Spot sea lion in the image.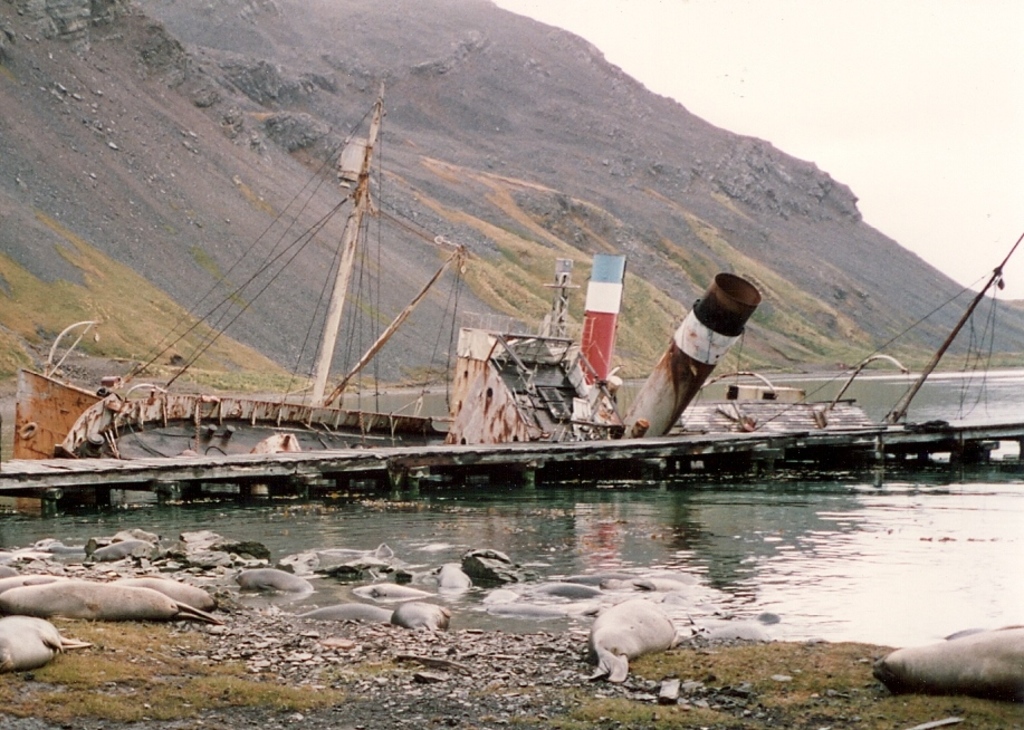
sea lion found at 591, 595, 677, 682.
